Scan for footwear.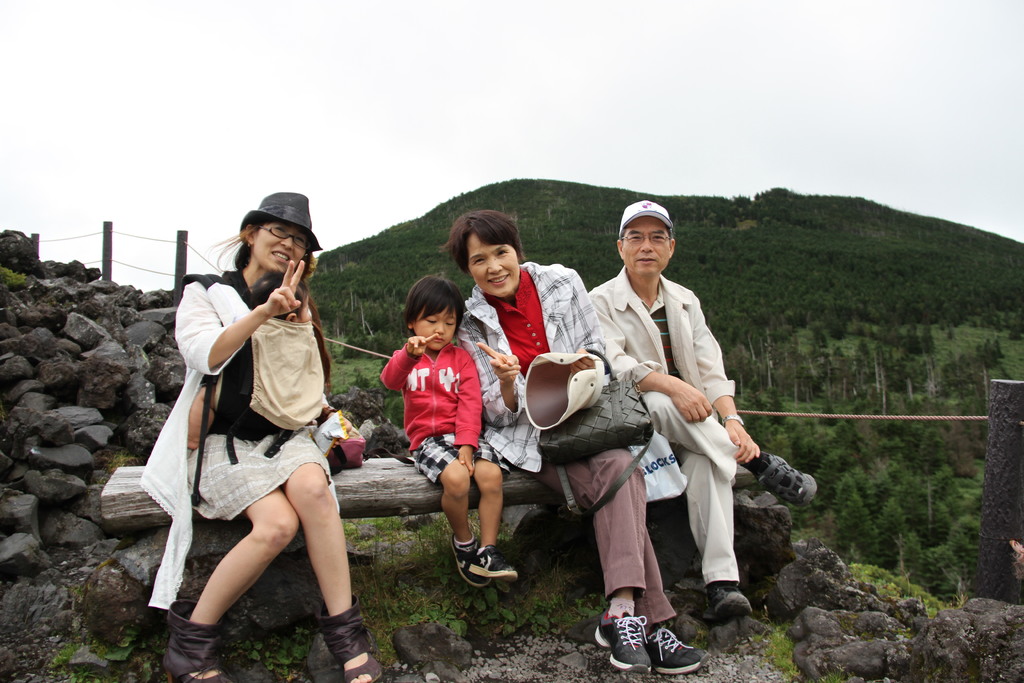
Scan result: bbox(323, 616, 392, 682).
